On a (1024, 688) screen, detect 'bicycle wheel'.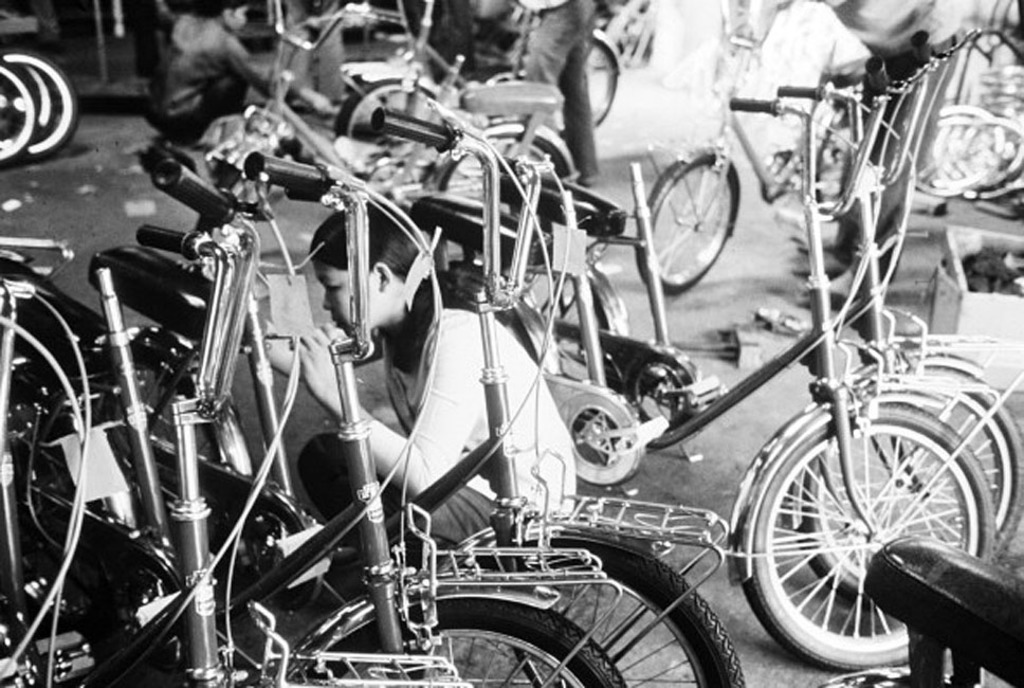
[0, 57, 31, 161].
